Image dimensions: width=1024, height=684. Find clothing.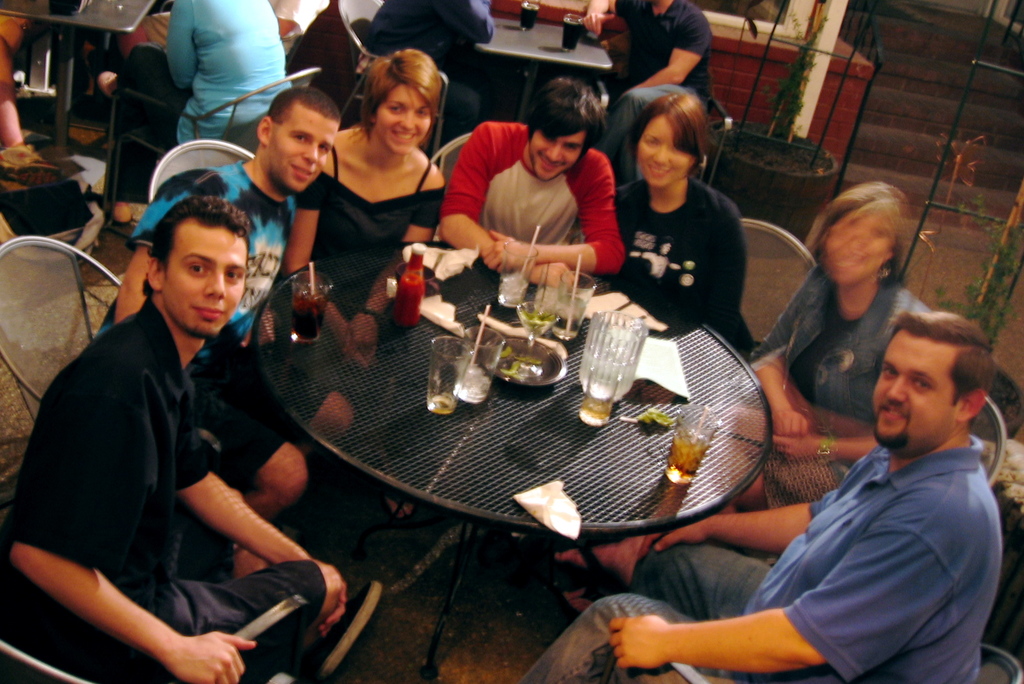
l=612, t=173, r=762, b=353.
